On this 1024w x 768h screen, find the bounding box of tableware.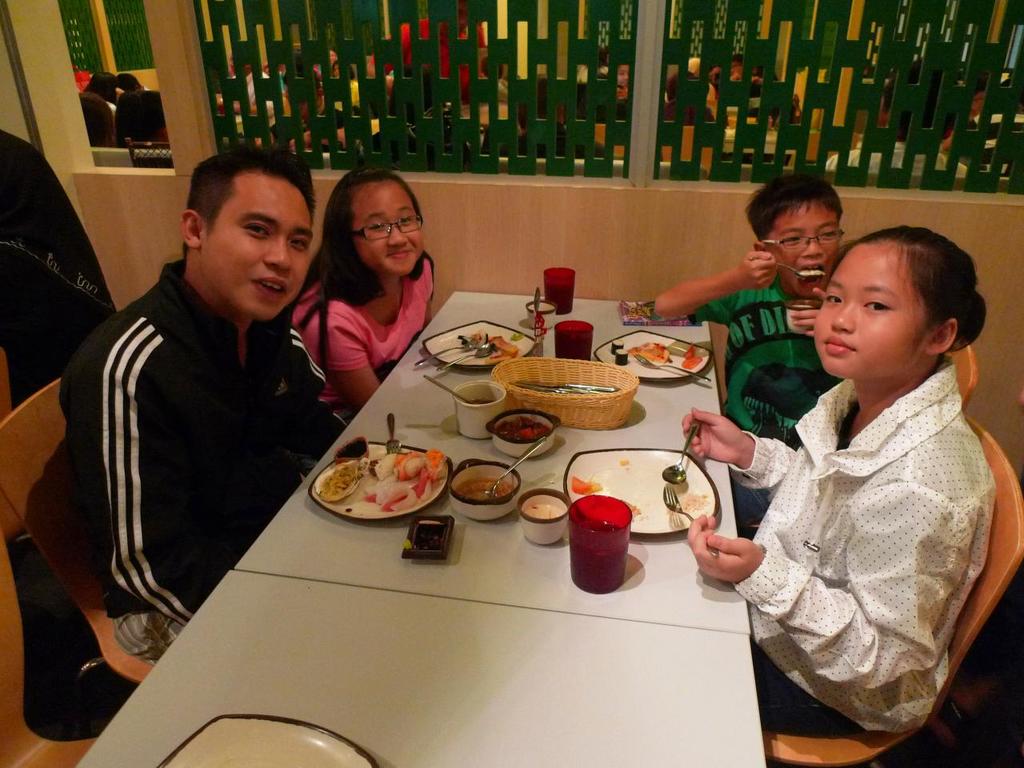
Bounding box: l=300, t=437, r=462, b=525.
